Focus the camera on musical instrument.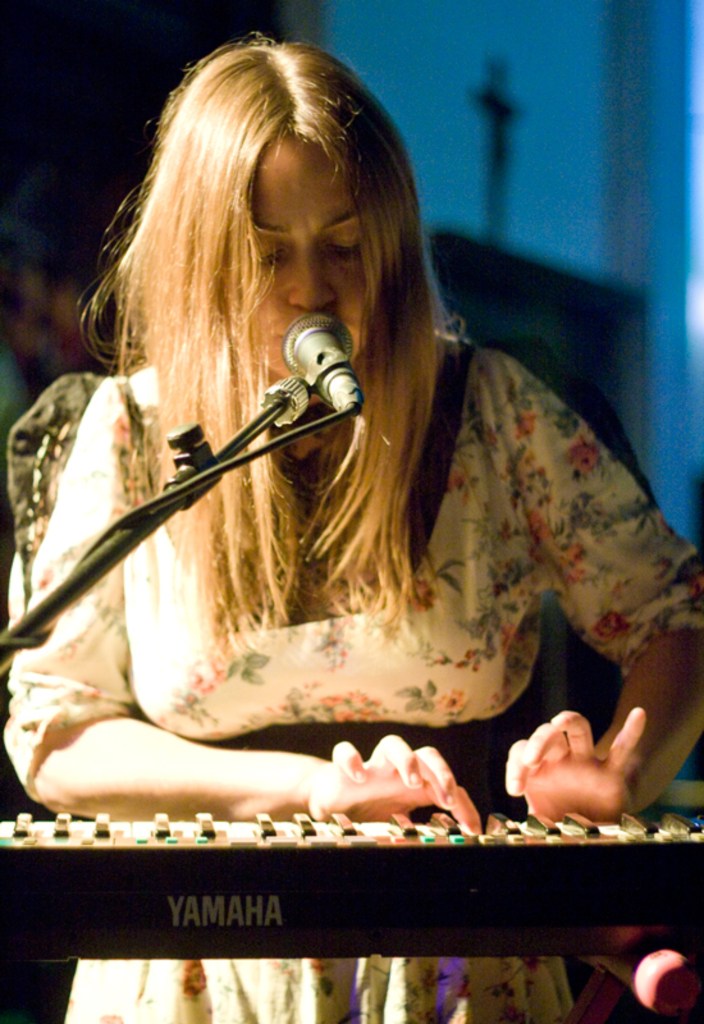
Focus region: {"left": 0, "top": 808, "right": 703, "bottom": 963}.
